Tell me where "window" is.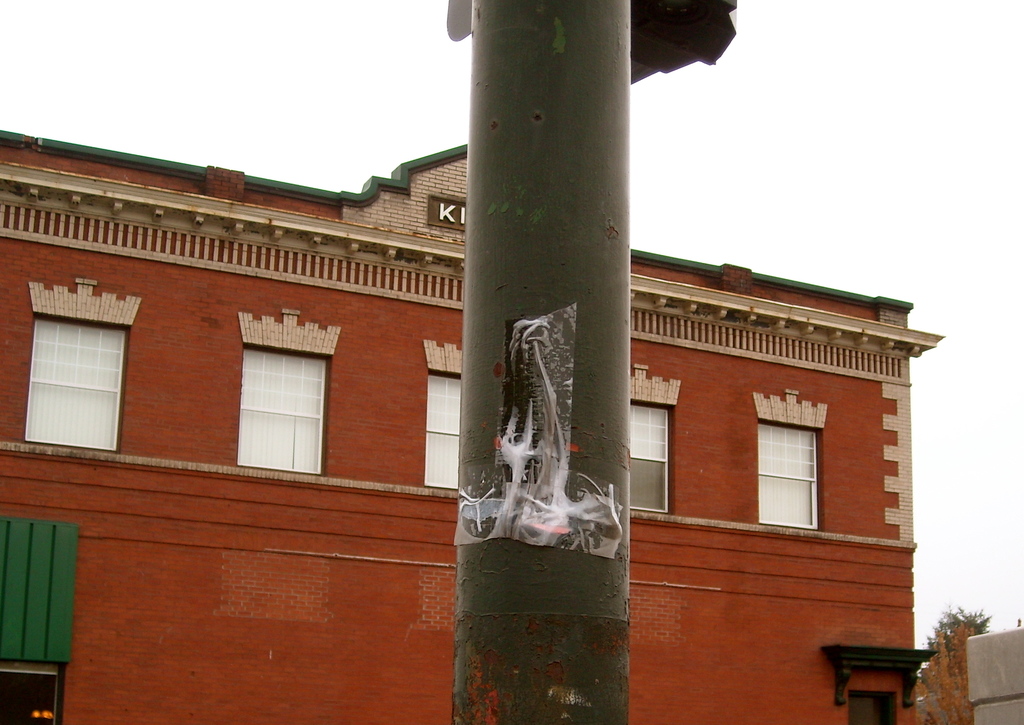
"window" is at 845/690/902/724.
